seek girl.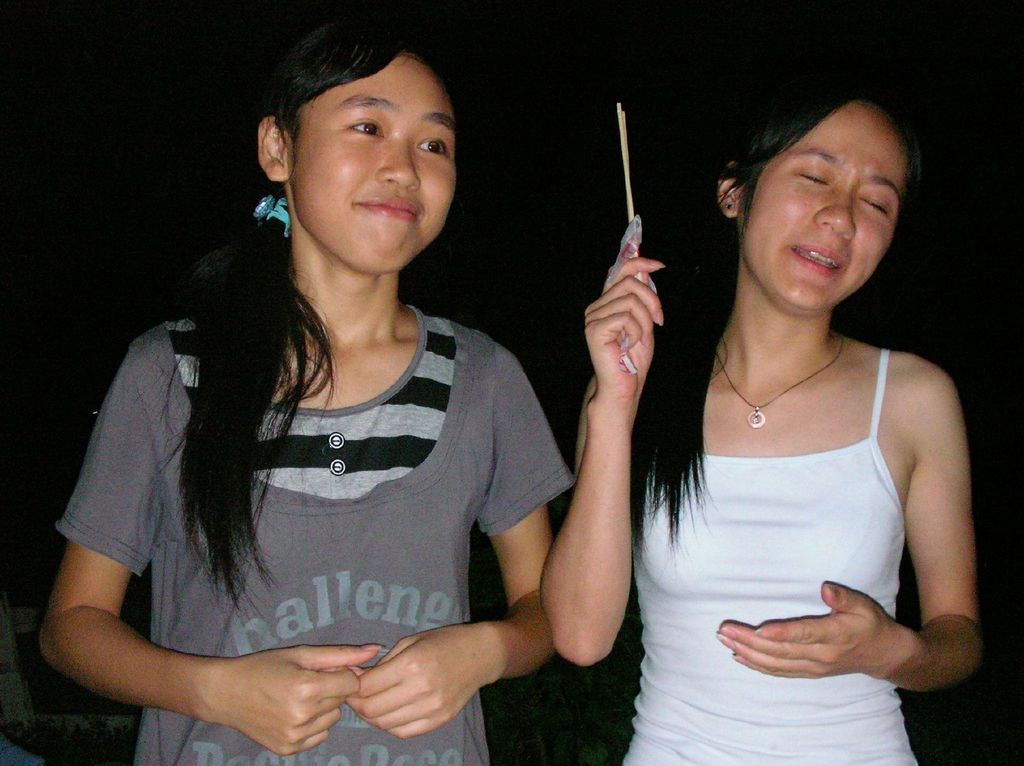
543,83,994,765.
